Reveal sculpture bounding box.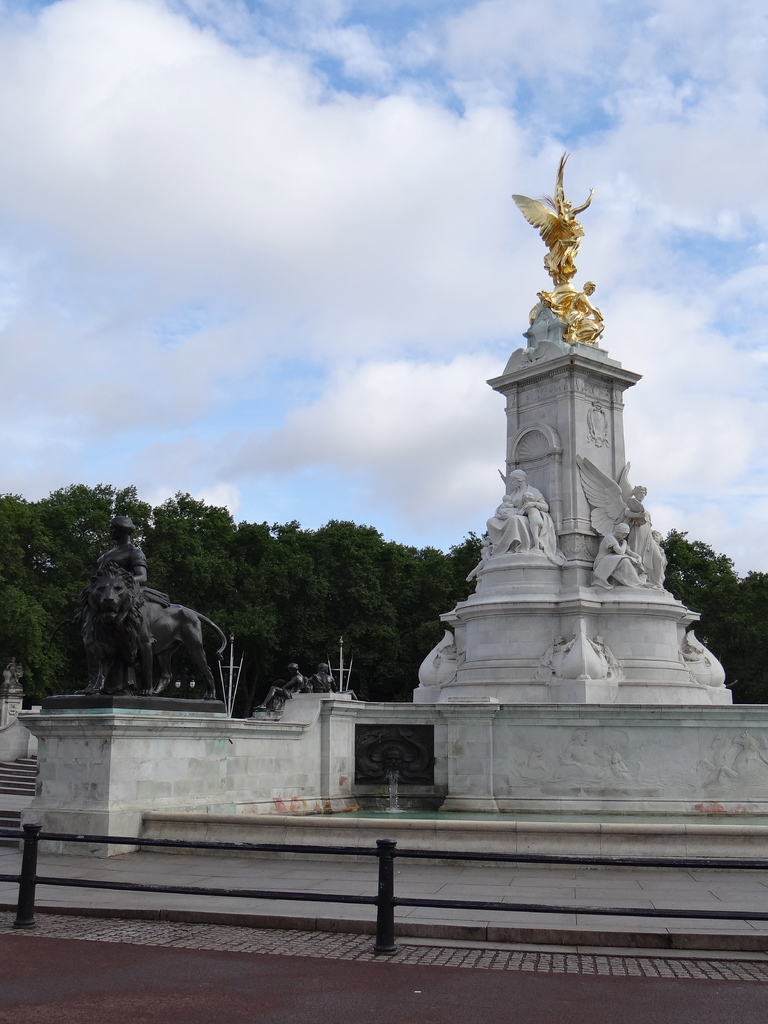
Revealed: <region>492, 490, 516, 520</region>.
